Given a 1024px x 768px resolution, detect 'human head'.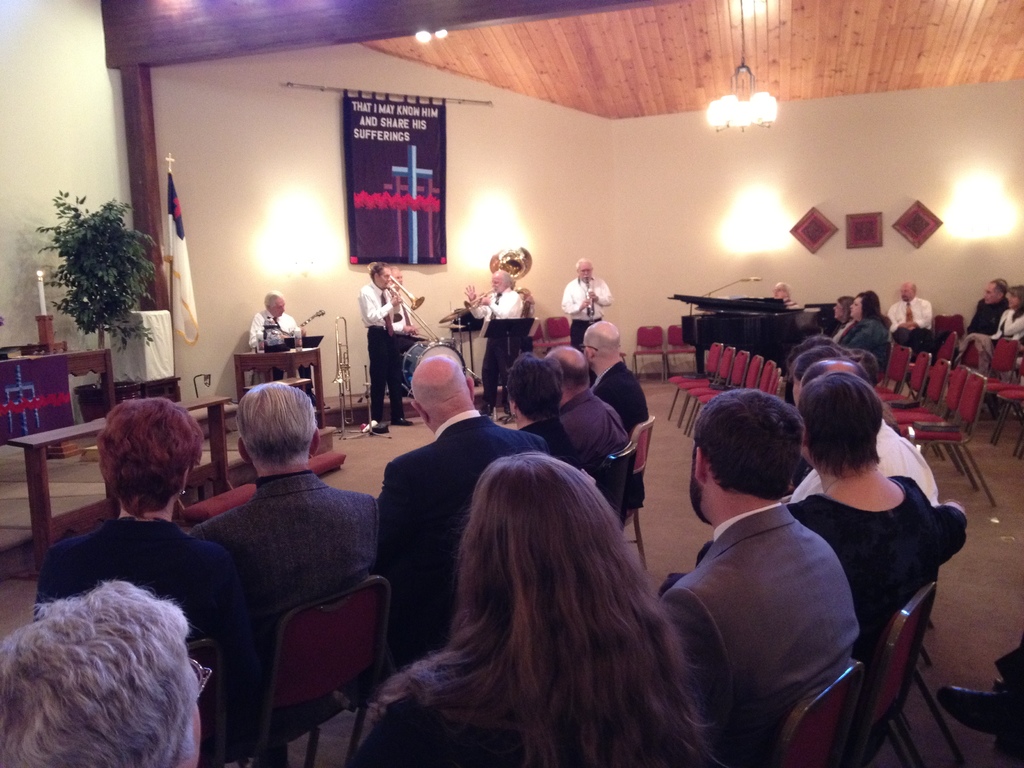
x1=539, y1=342, x2=588, y2=398.
